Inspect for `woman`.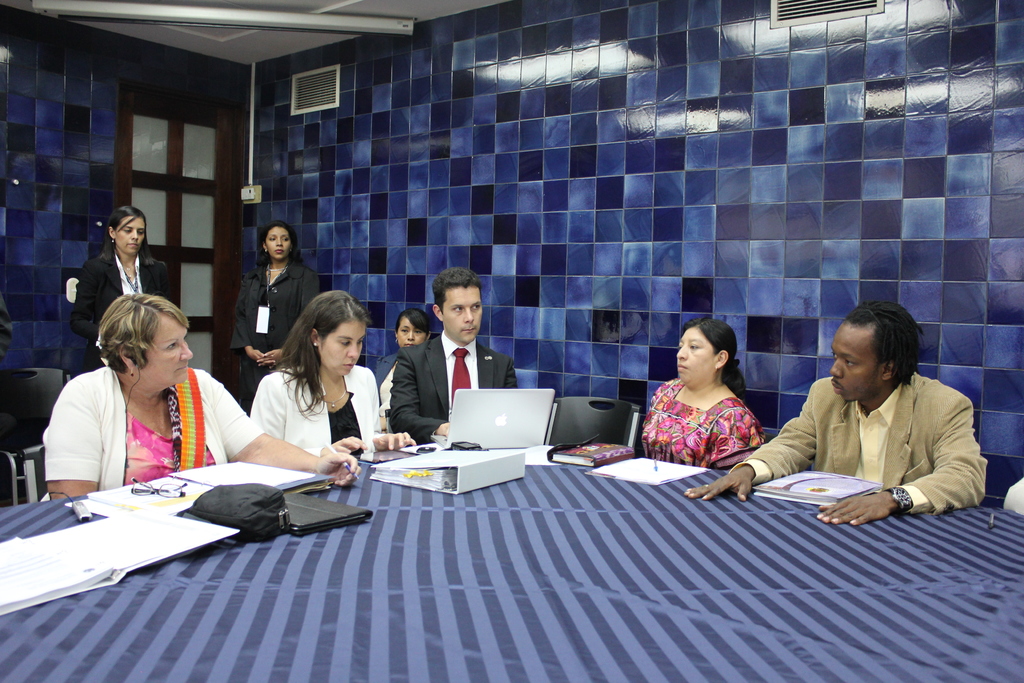
Inspection: 42, 292, 361, 504.
